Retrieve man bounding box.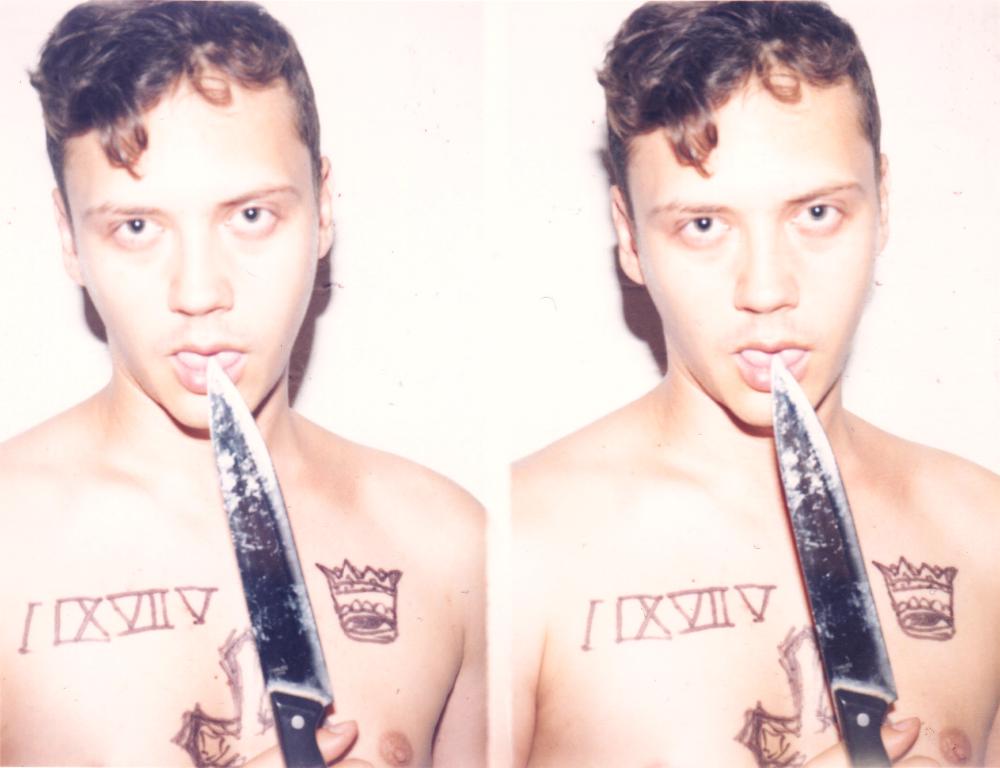
Bounding box: 425/0/999/744.
